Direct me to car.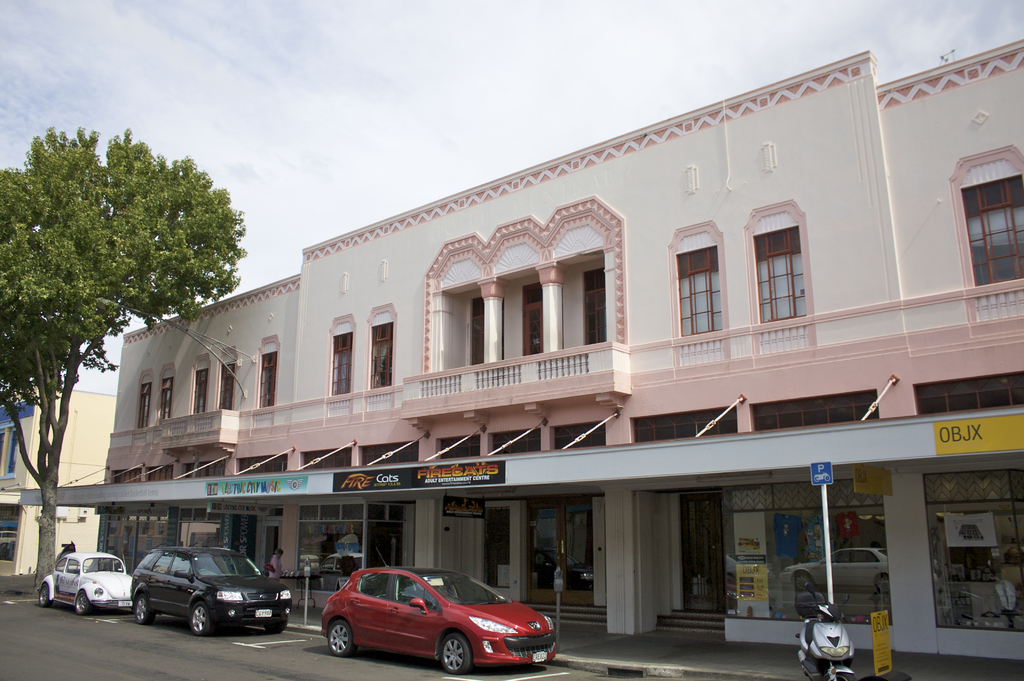
Direction: x1=37 y1=548 x2=134 y2=618.
